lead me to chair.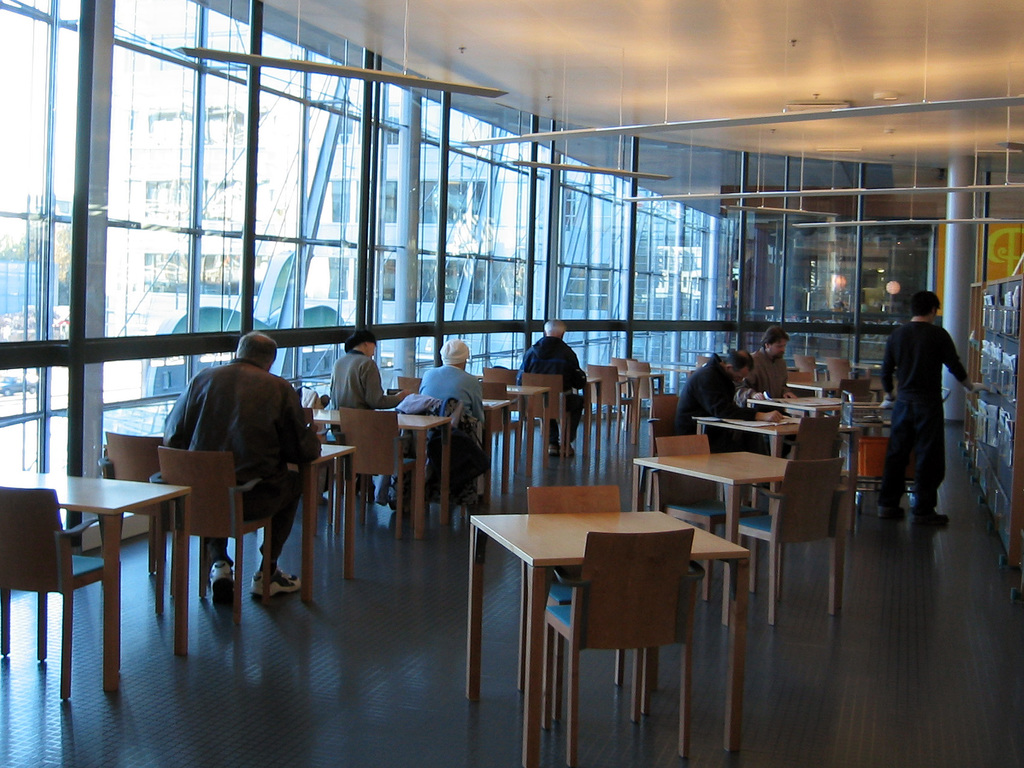
Lead to [x1=832, y1=372, x2=869, y2=403].
